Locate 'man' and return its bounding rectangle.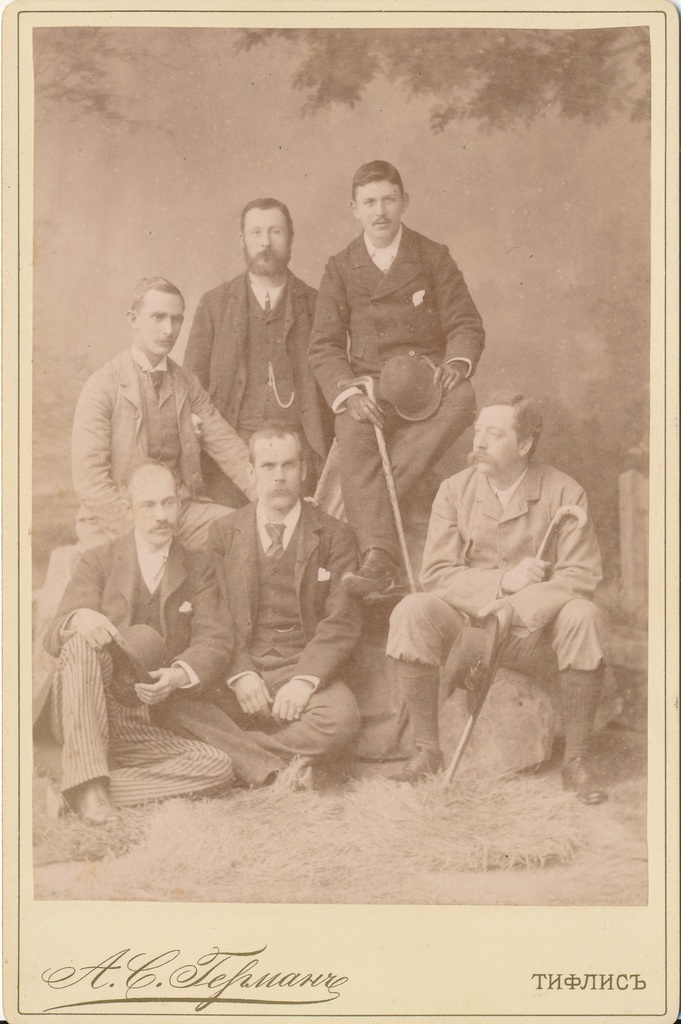
box(42, 455, 236, 821).
